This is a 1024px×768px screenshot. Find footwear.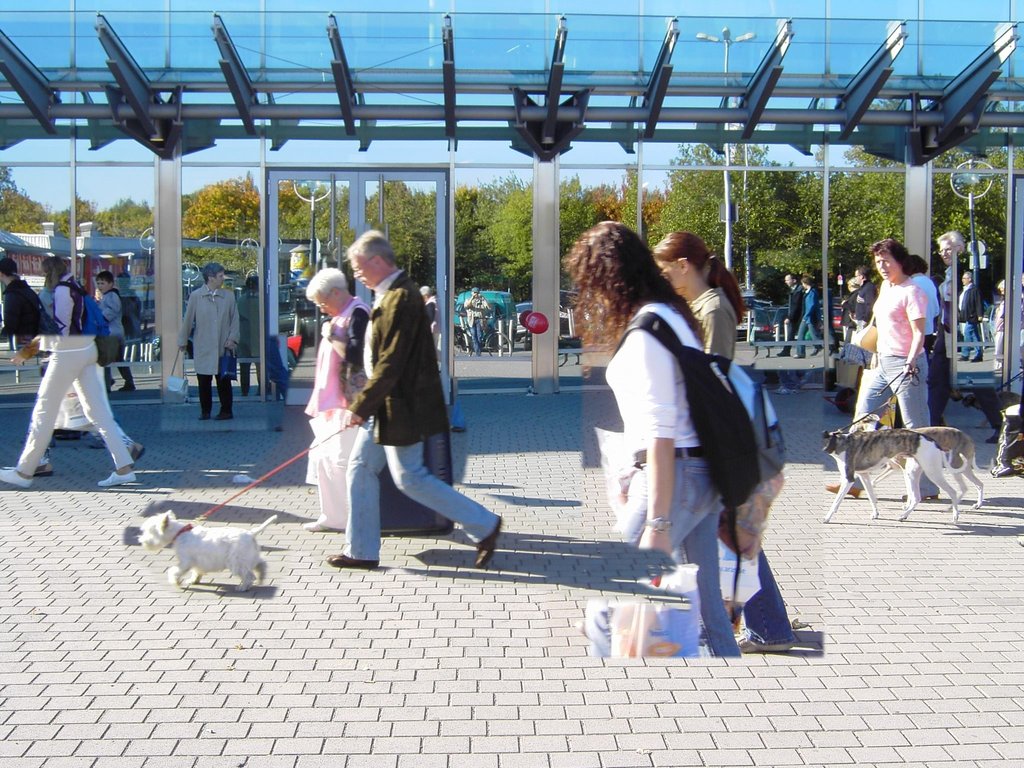
Bounding box: left=193, top=413, right=207, bottom=417.
